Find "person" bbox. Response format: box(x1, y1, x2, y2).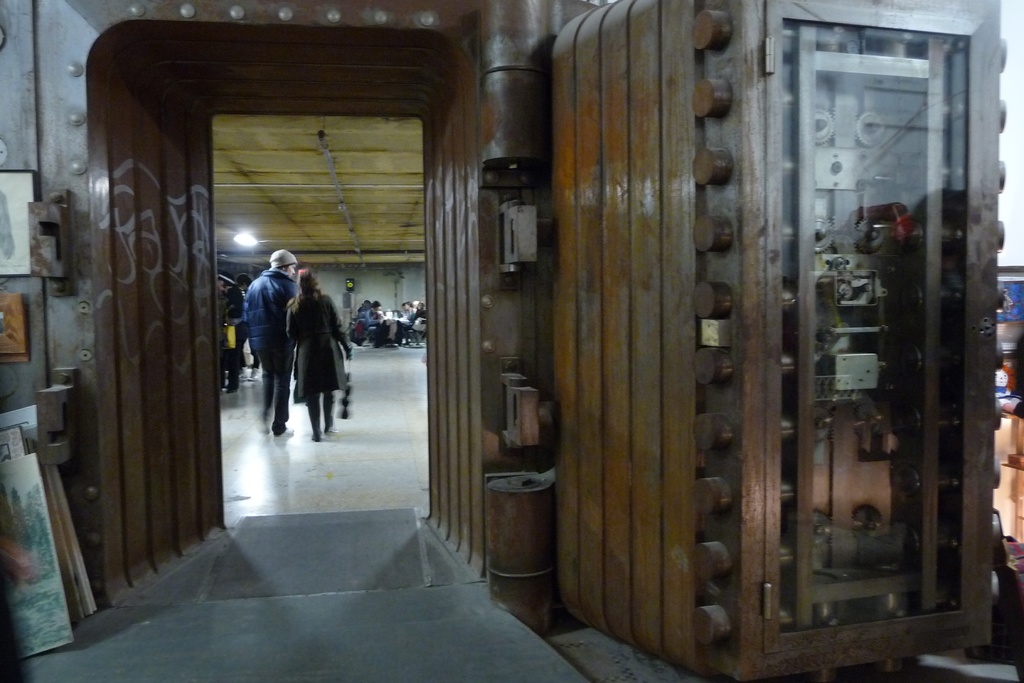
box(216, 274, 249, 393).
